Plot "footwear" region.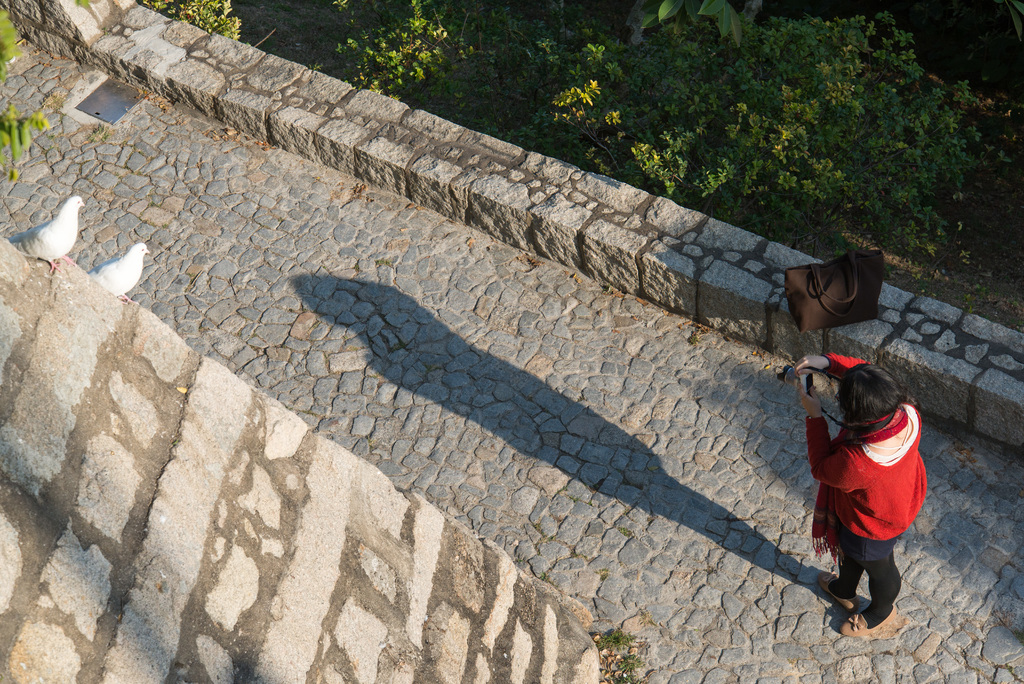
Plotted at [819, 576, 859, 612].
